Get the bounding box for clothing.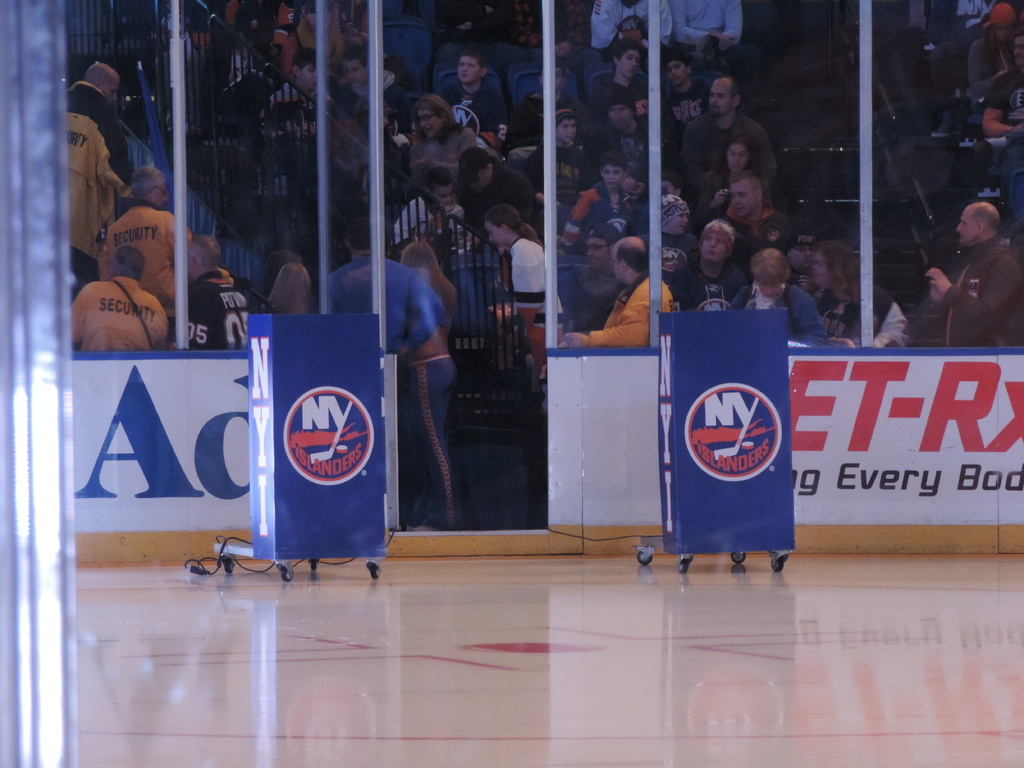
bbox(585, 268, 675, 344).
